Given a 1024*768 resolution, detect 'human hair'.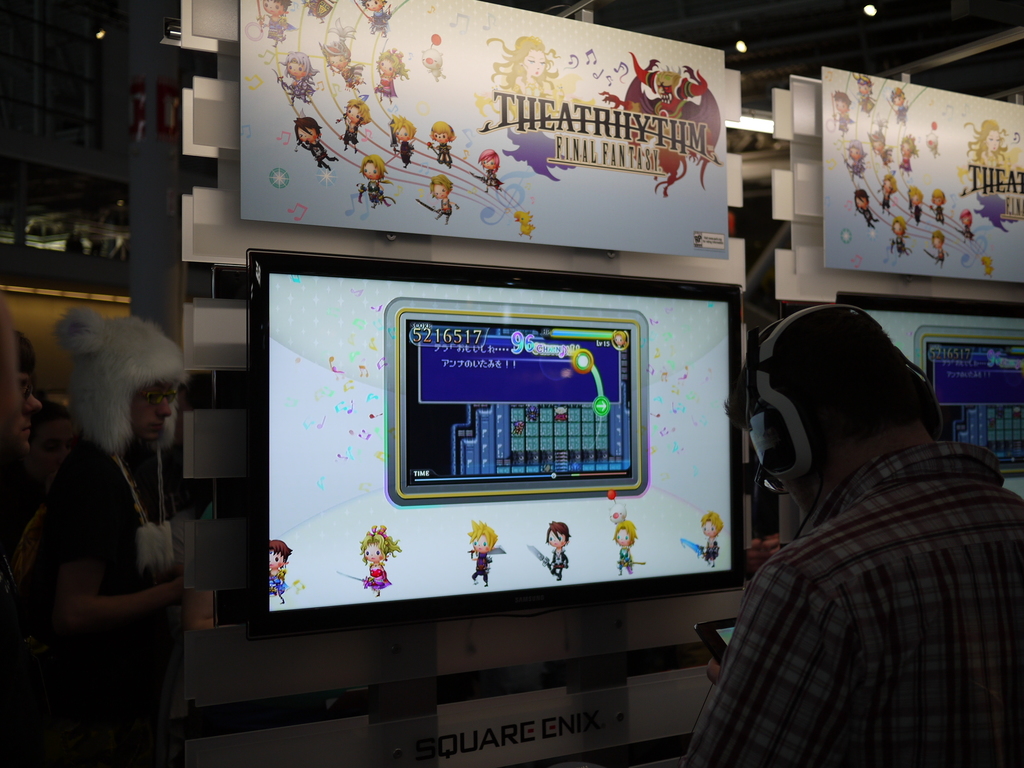
[left=386, top=113, right=417, bottom=141].
